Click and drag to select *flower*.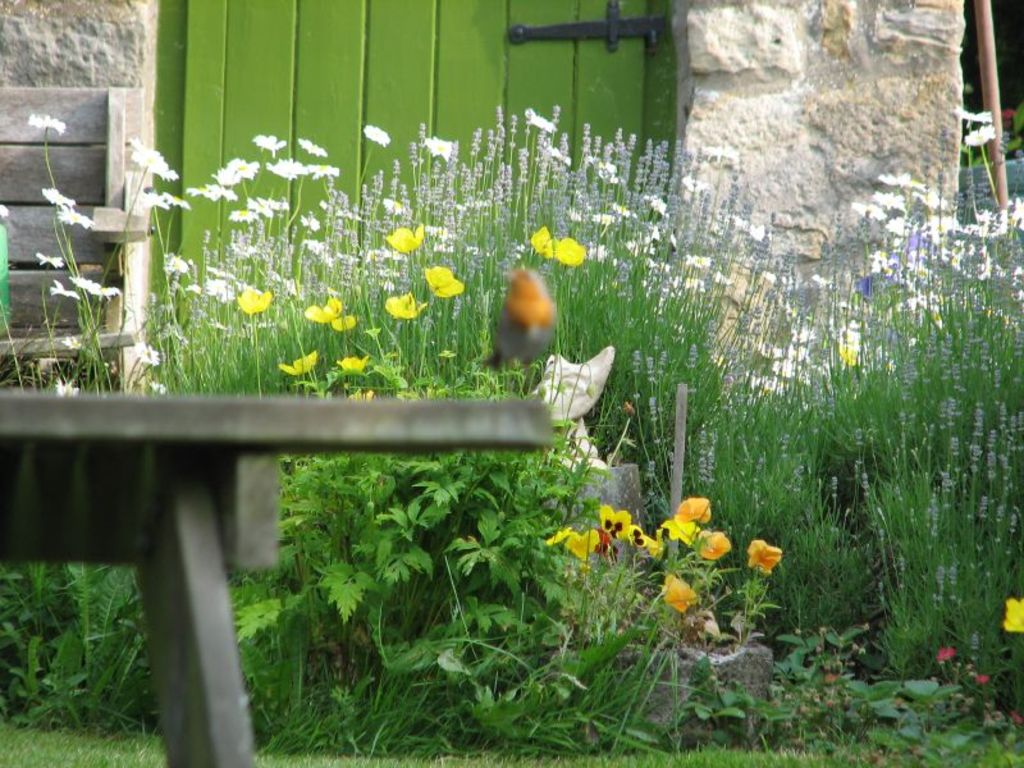
Selection: 534,109,557,134.
